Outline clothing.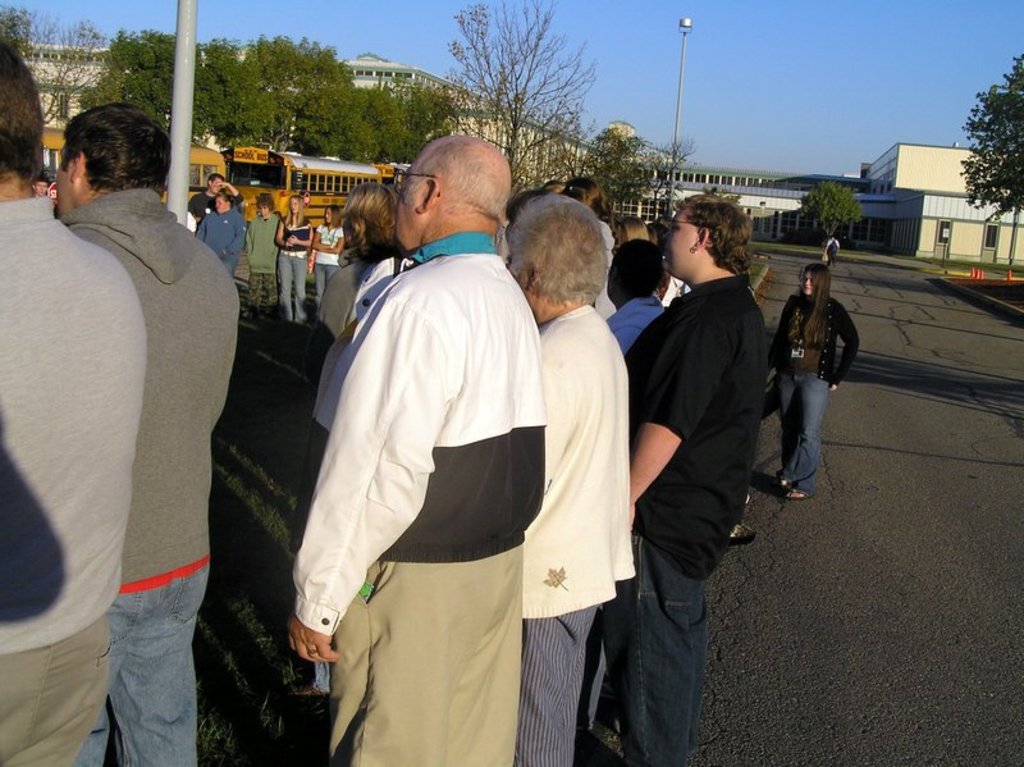
Outline: 623, 273, 772, 766.
